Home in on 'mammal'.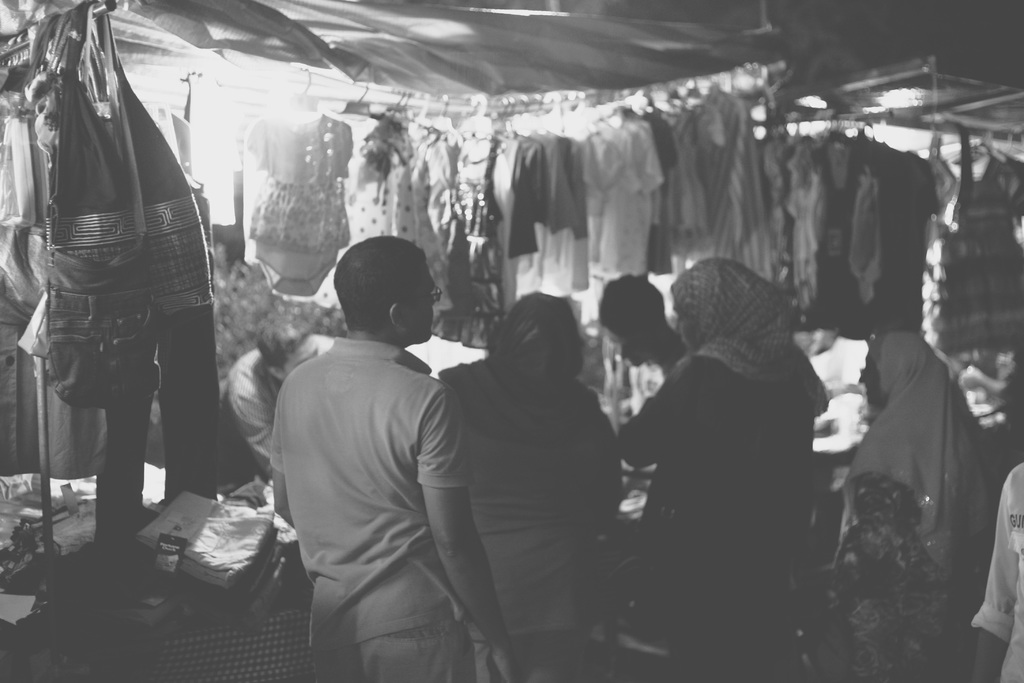
Homed in at rect(218, 294, 321, 502).
